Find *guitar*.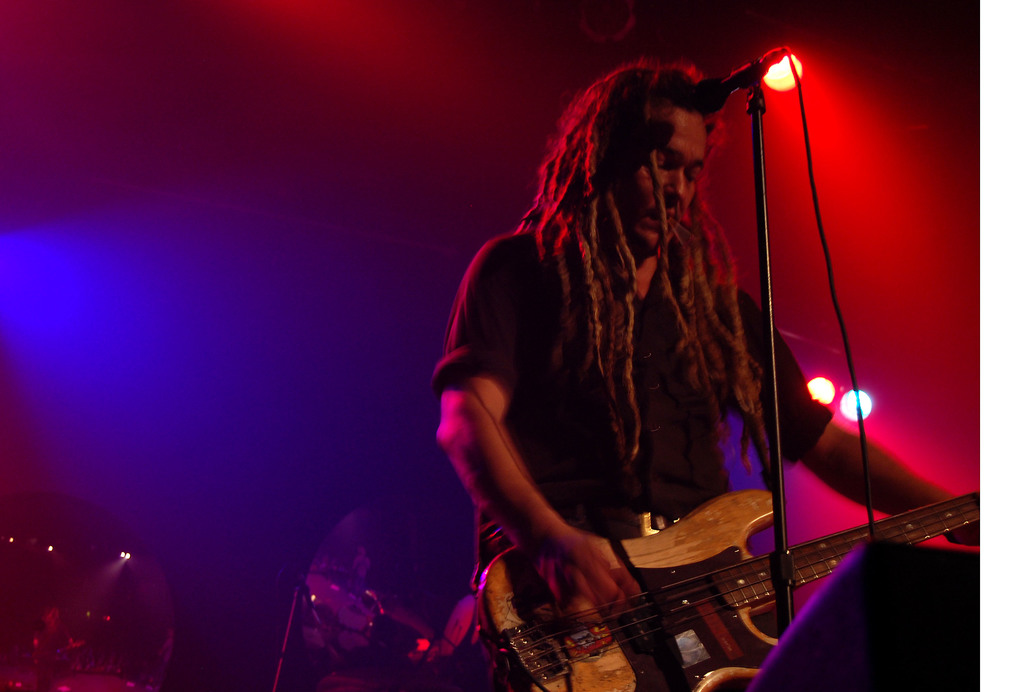
(x1=482, y1=481, x2=980, y2=690).
